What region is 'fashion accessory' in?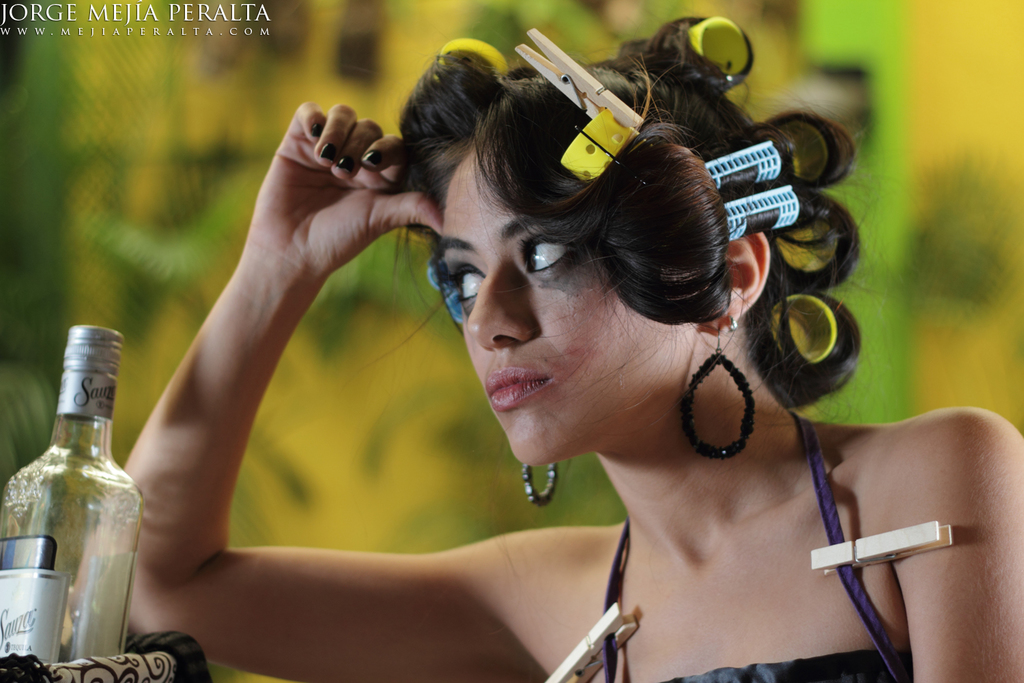
x1=336, y1=157, x2=353, y2=174.
